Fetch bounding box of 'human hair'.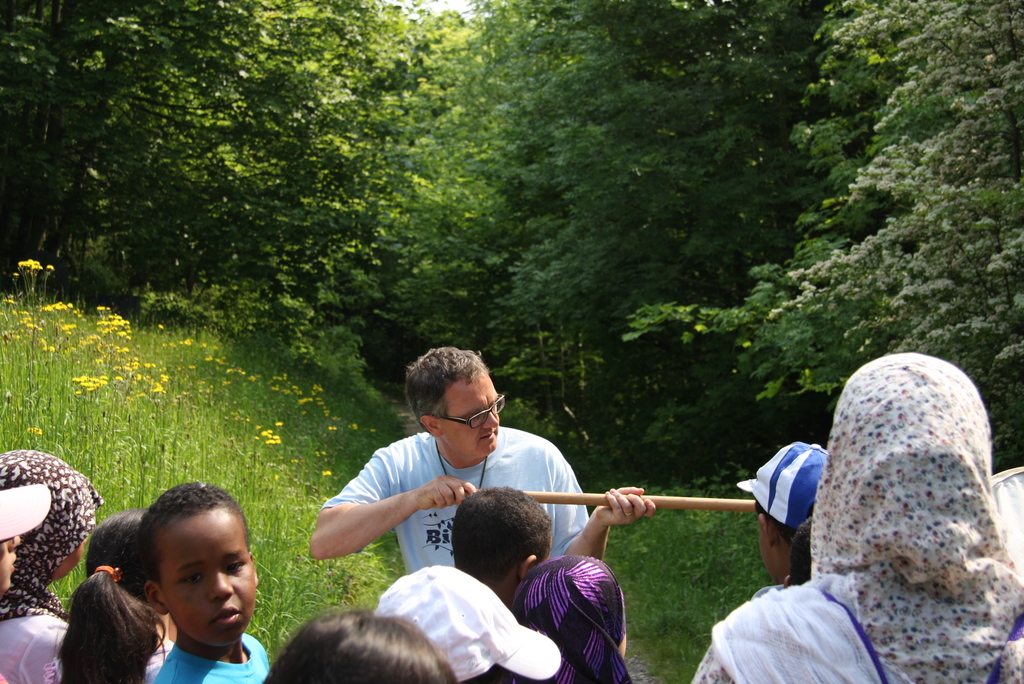
Bbox: select_region(140, 484, 257, 578).
